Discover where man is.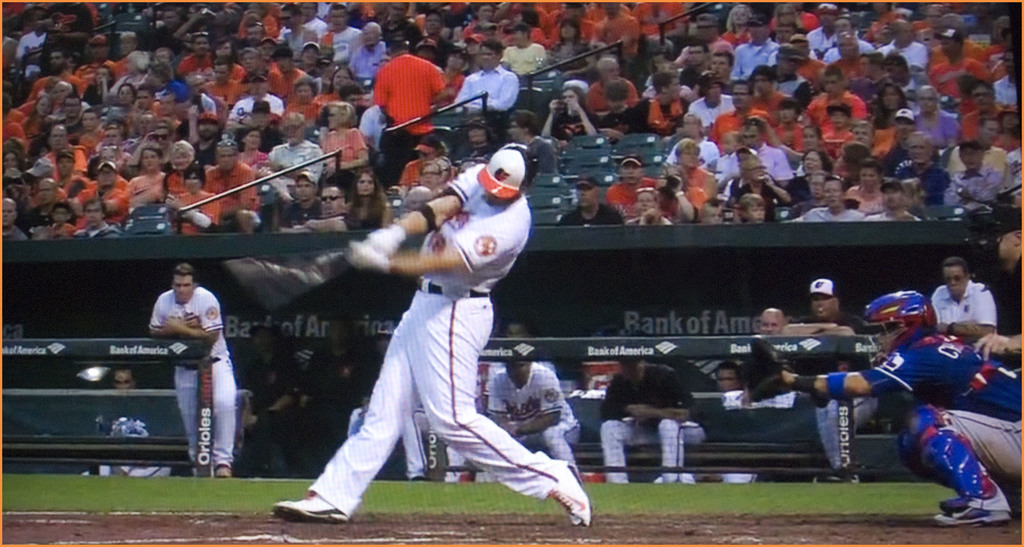
Discovered at [x1=927, y1=253, x2=1000, y2=345].
